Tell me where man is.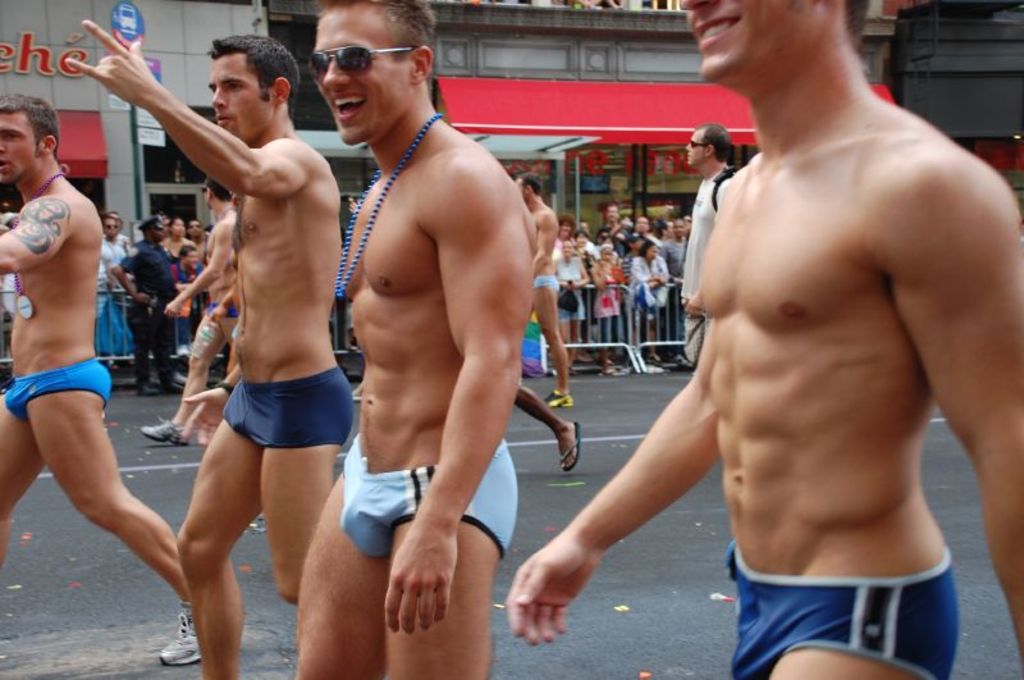
man is at bbox=(503, 0, 1023, 679).
